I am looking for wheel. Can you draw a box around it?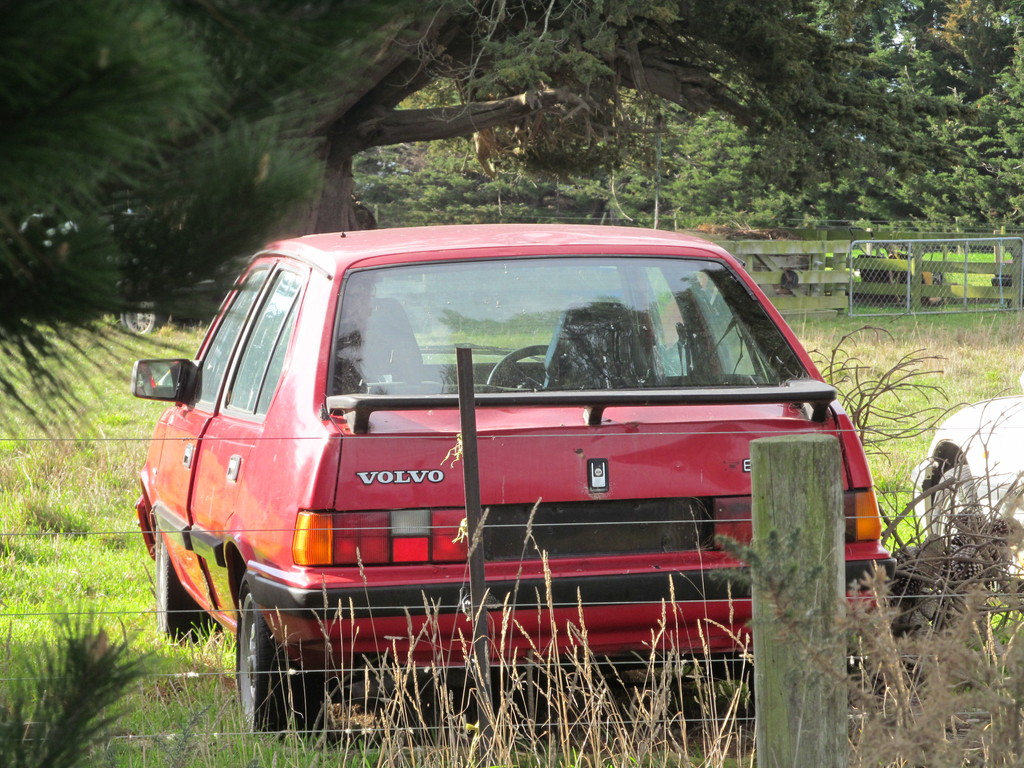
Sure, the bounding box is BBox(122, 301, 165, 332).
